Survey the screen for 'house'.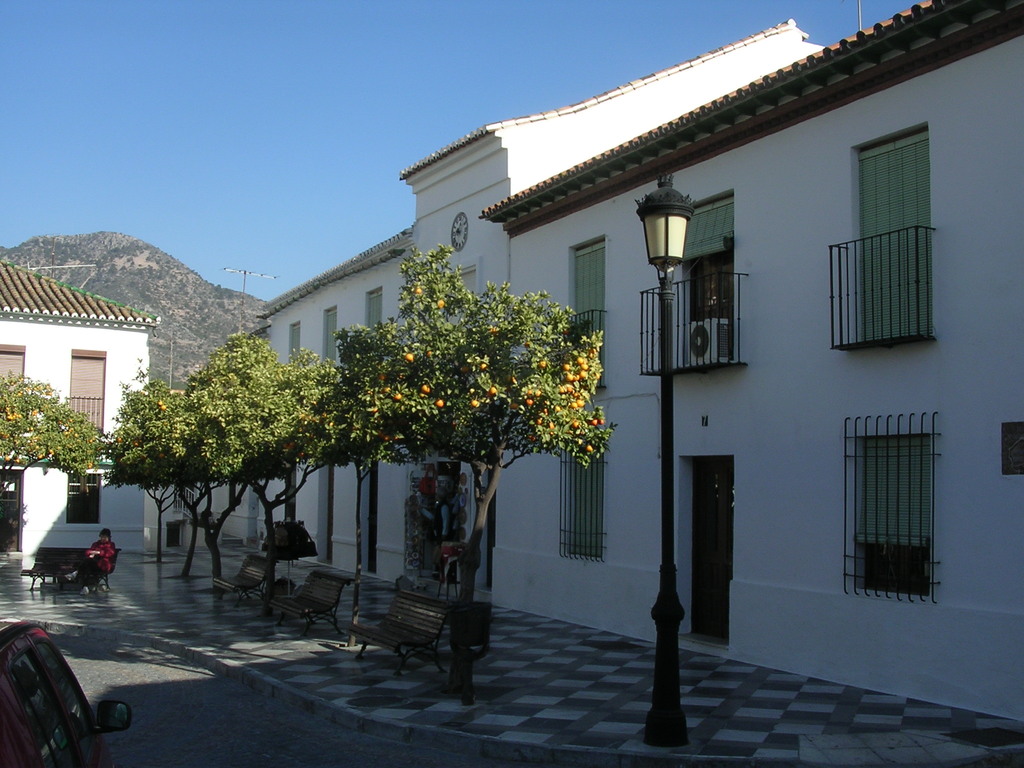
Survey found: region(0, 250, 159, 550).
